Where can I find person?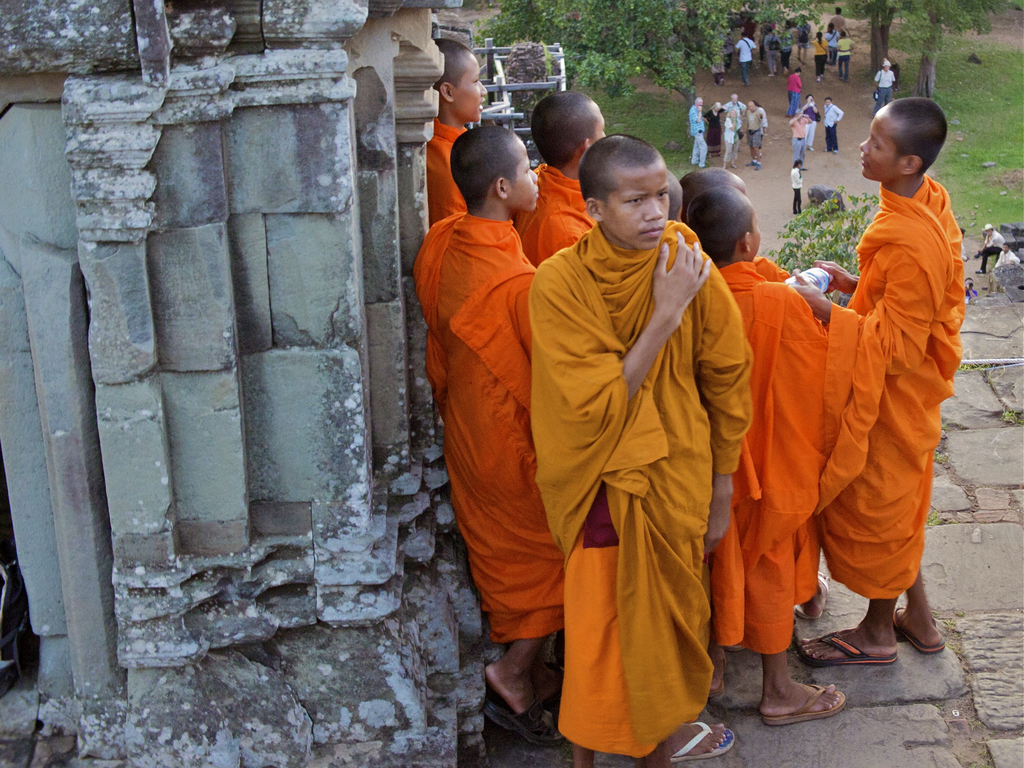
You can find it at bbox(783, 29, 790, 59).
